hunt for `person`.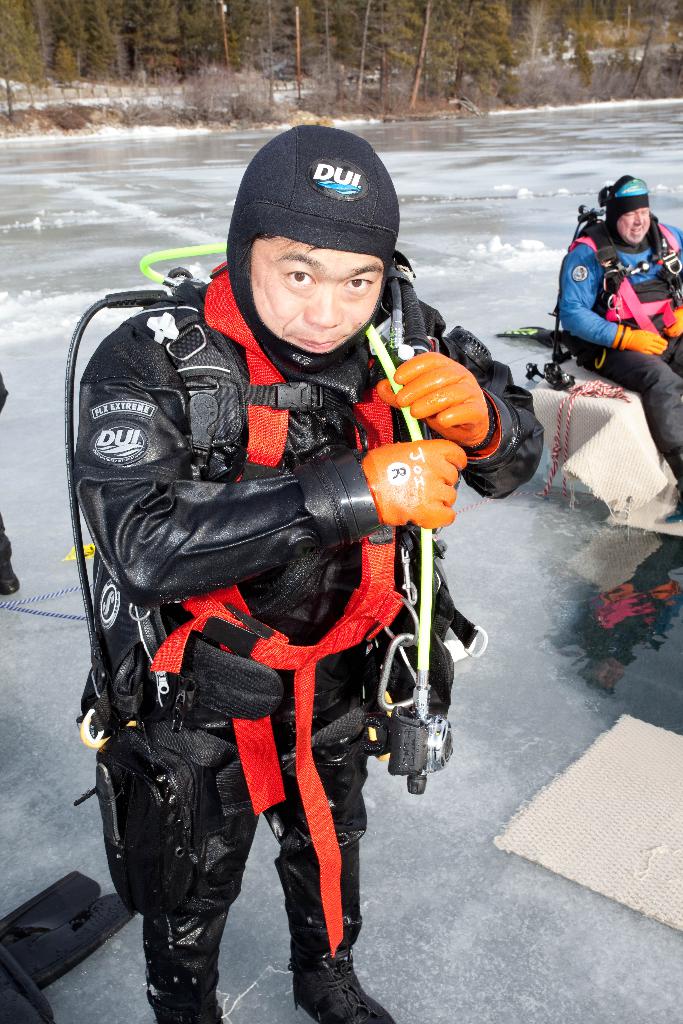
Hunted down at <region>554, 173, 682, 495</region>.
